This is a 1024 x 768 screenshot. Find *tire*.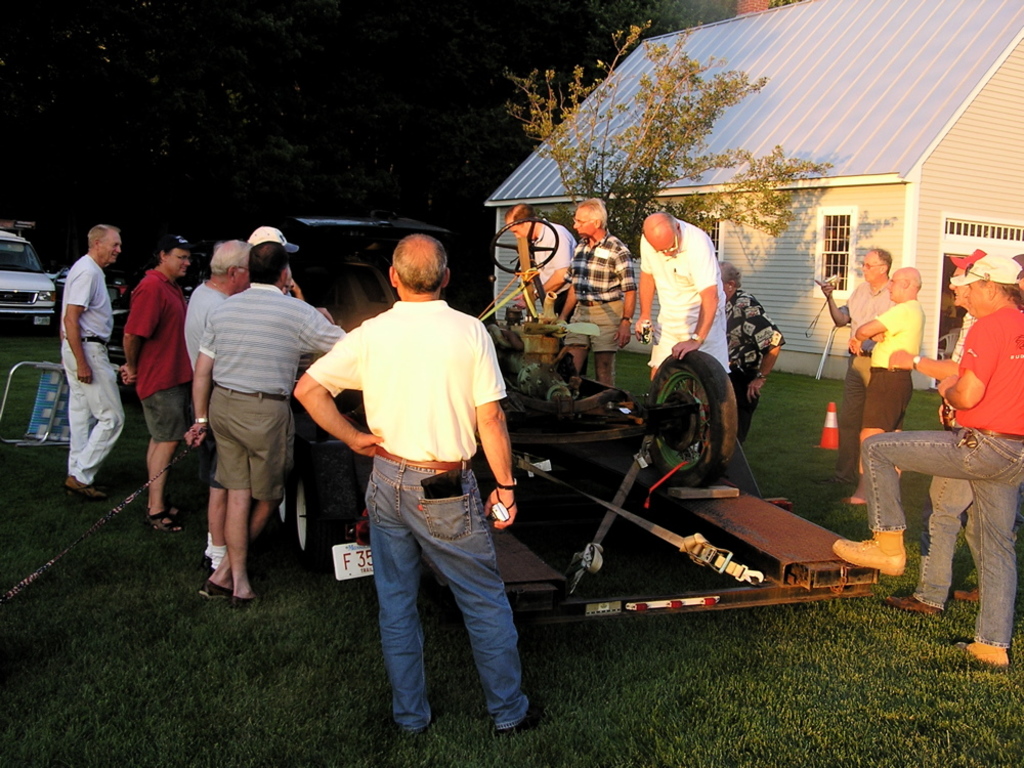
Bounding box: <box>662,357,745,455</box>.
